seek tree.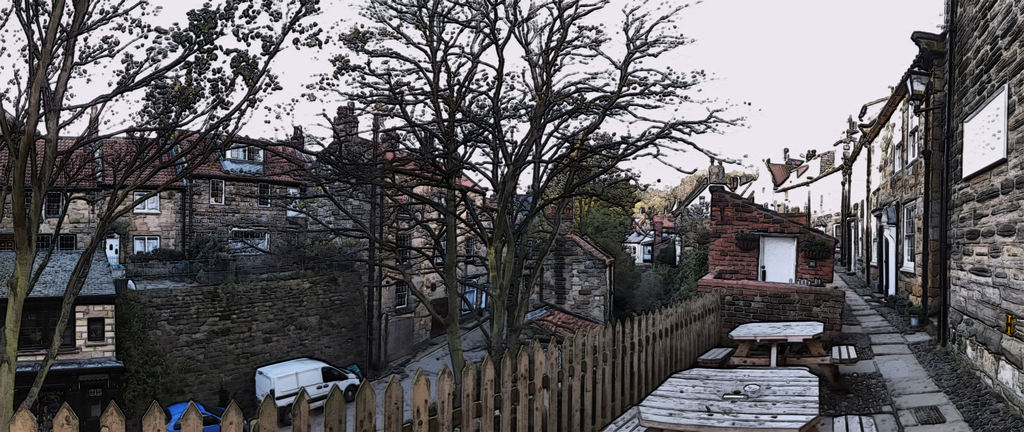
660 248 705 303.
